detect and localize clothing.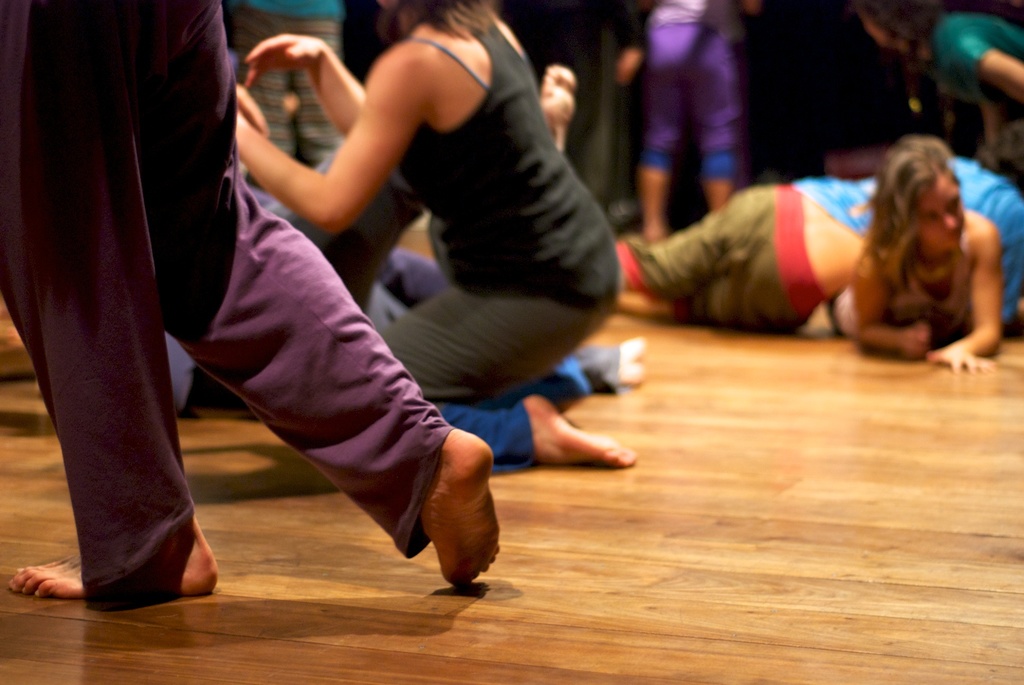
Localized at locate(615, 145, 1023, 339).
